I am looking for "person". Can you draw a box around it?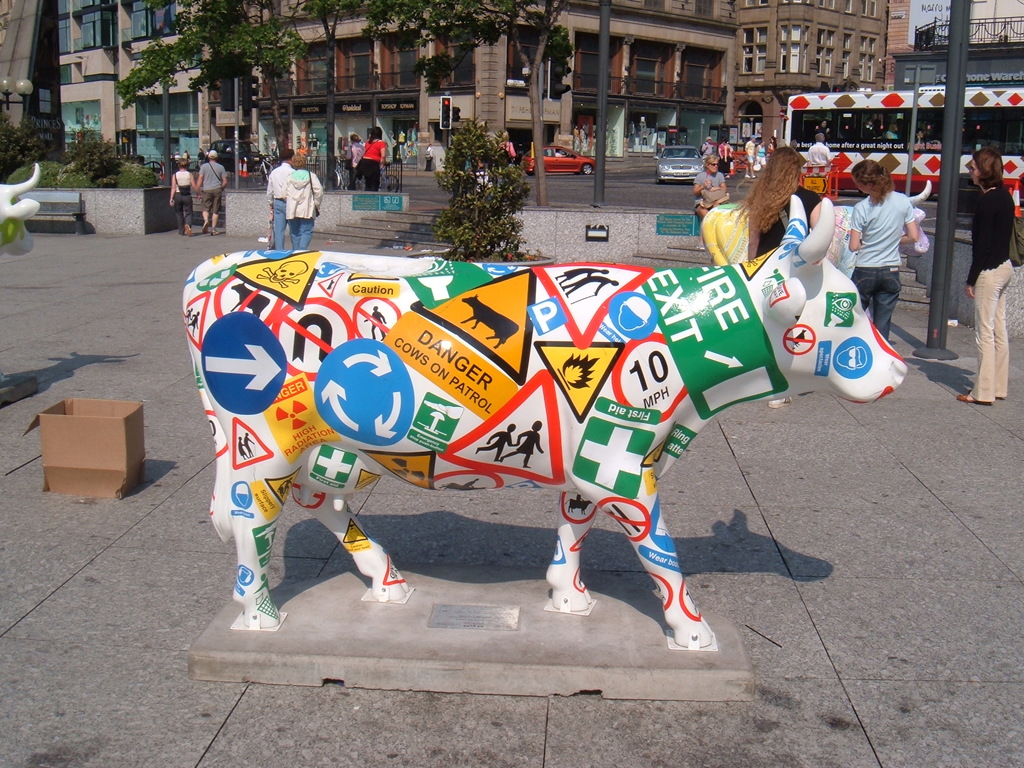
Sure, the bounding box is Rect(475, 423, 516, 464).
